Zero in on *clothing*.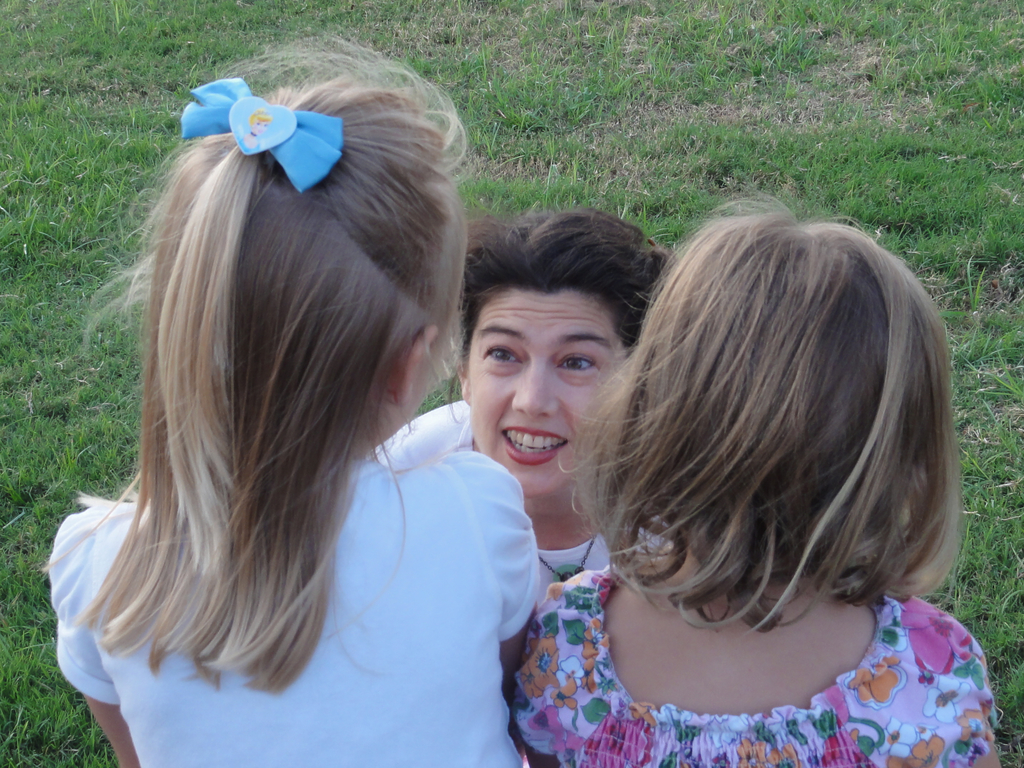
Zeroed in: box=[371, 393, 668, 592].
